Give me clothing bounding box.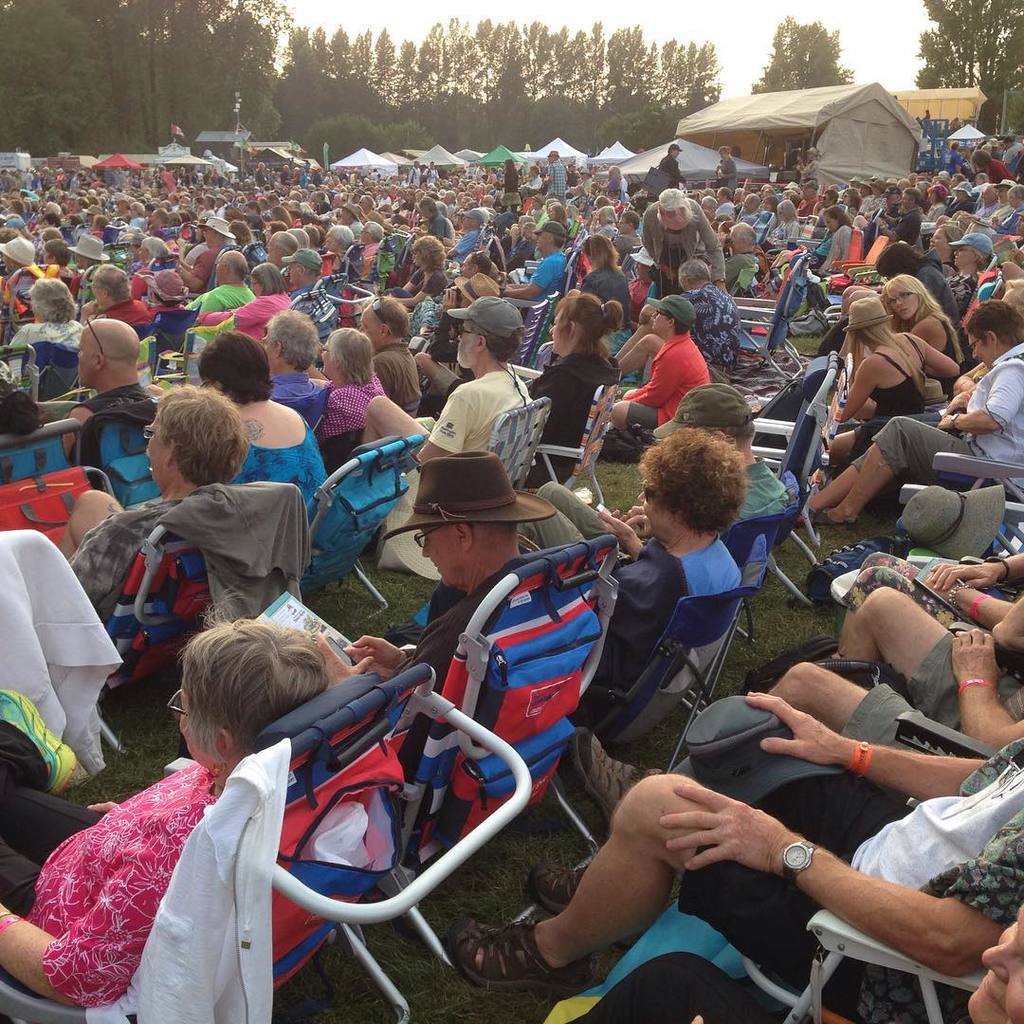
pyautogui.locateOnScreen(262, 371, 327, 418).
